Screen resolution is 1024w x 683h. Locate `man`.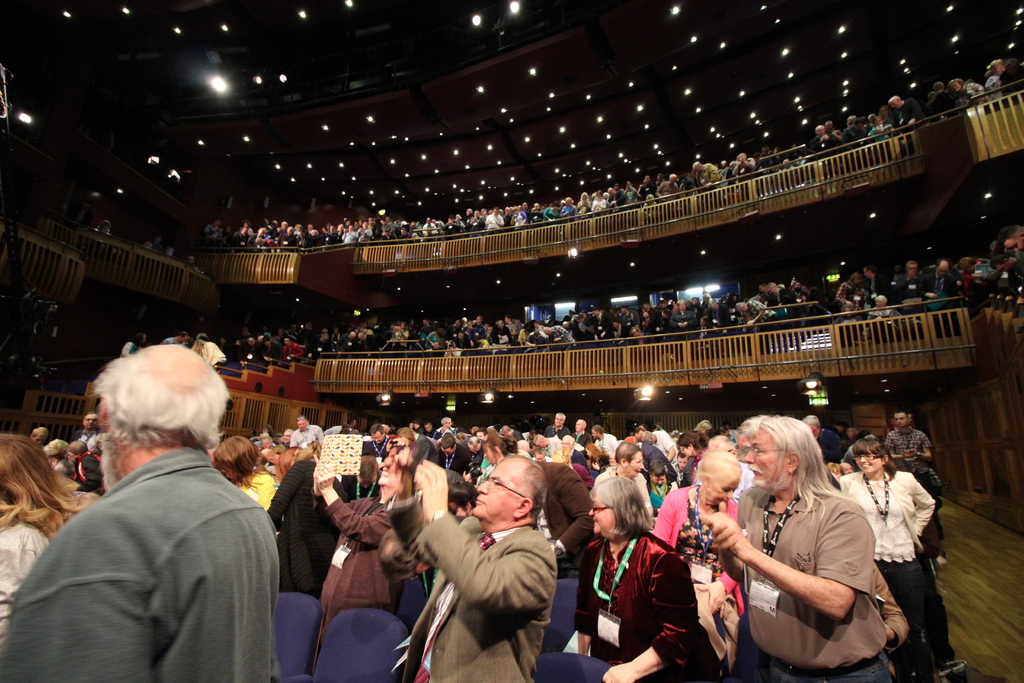
(x1=892, y1=254, x2=929, y2=315).
